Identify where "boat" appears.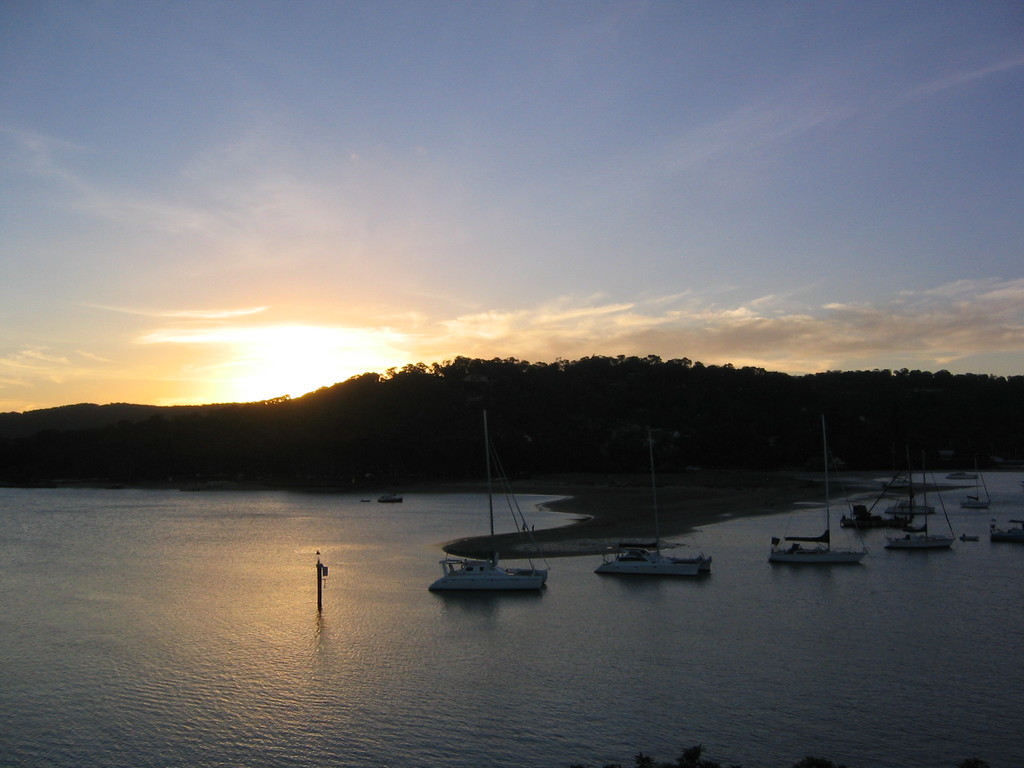
Appears at (593, 420, 712, 579).
